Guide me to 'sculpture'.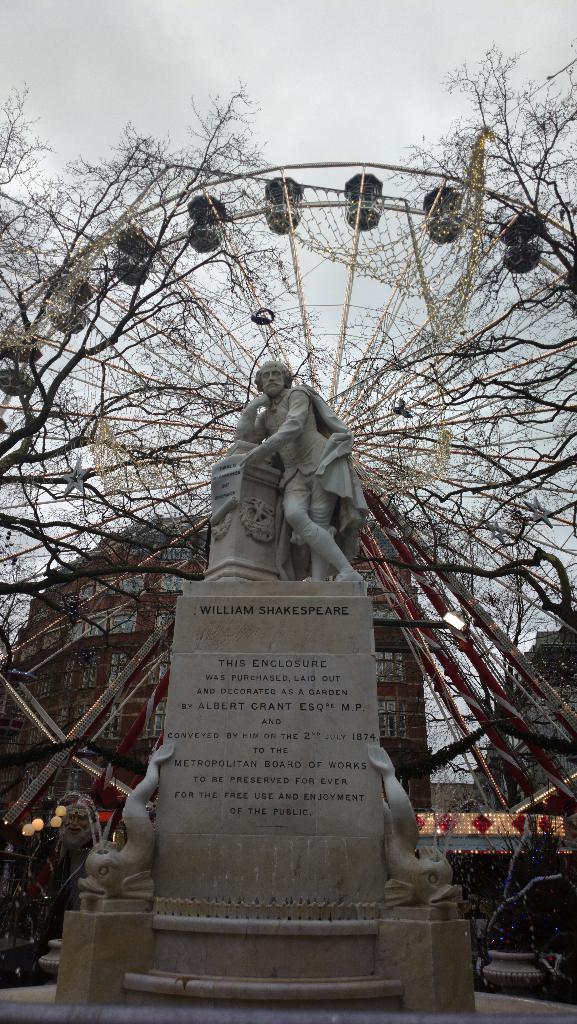
Guidance: [66,744,181,913].
